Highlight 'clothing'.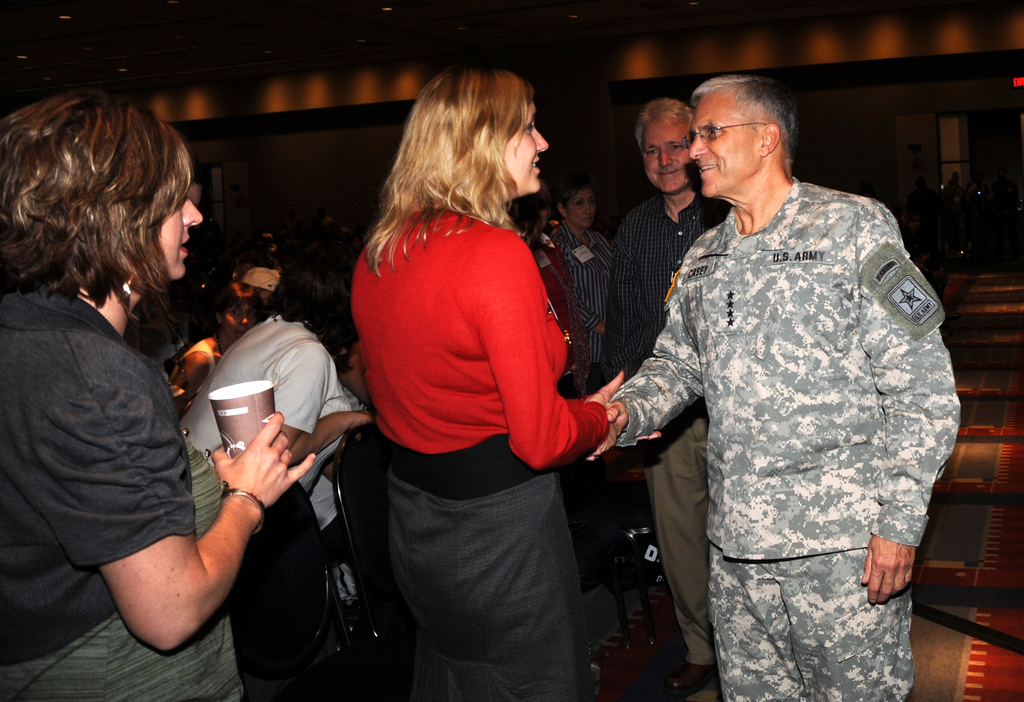
Highlighted region: box(547, 229, 603, 372).
